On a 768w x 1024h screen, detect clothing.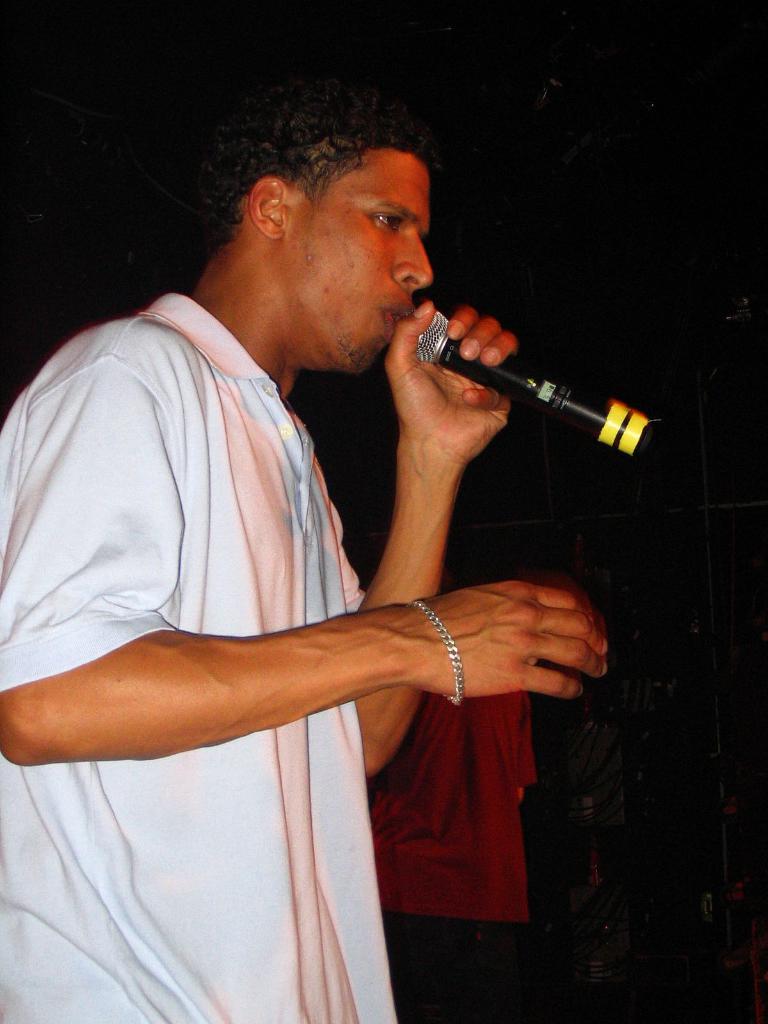
362:686:539:1023.
